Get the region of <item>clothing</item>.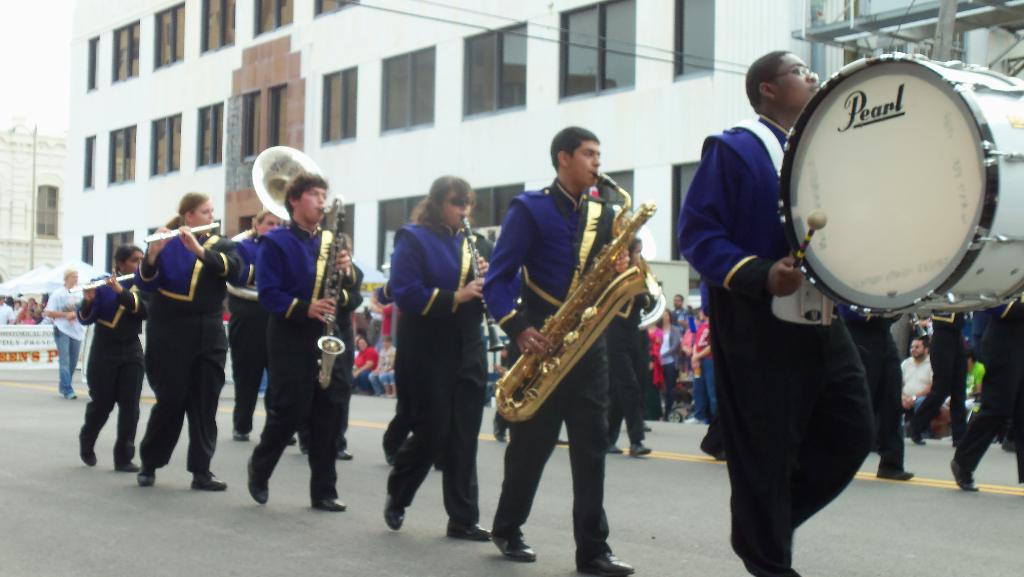
l=390, t=219, r=482, b=526.
